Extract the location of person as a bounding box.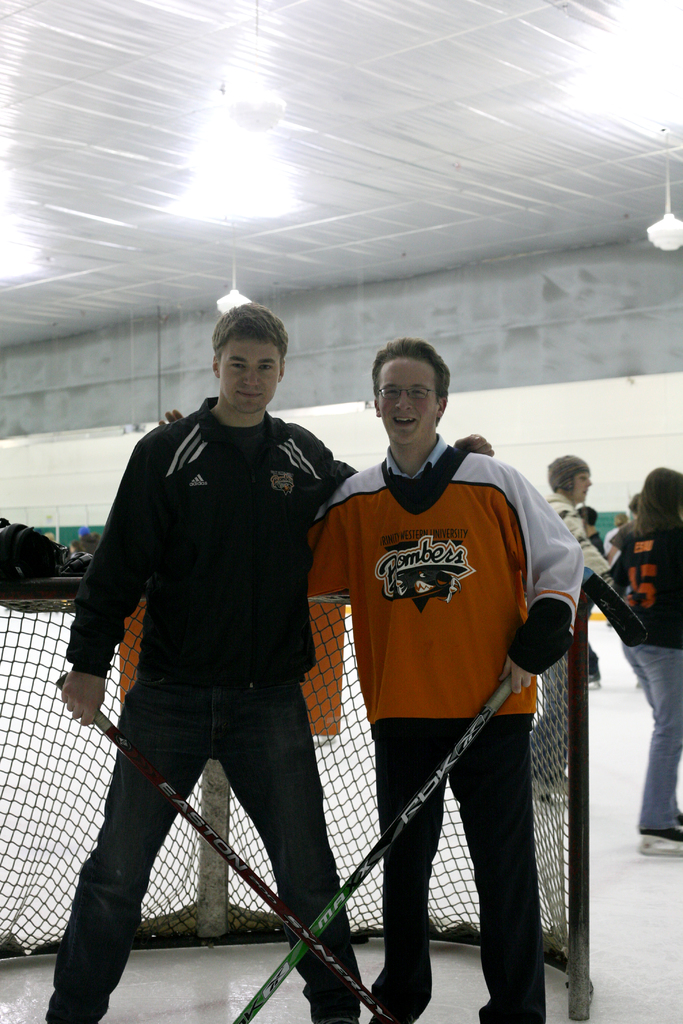
{"x1": 581, "y1": 500, "x2": 601, "y2": 563}.
